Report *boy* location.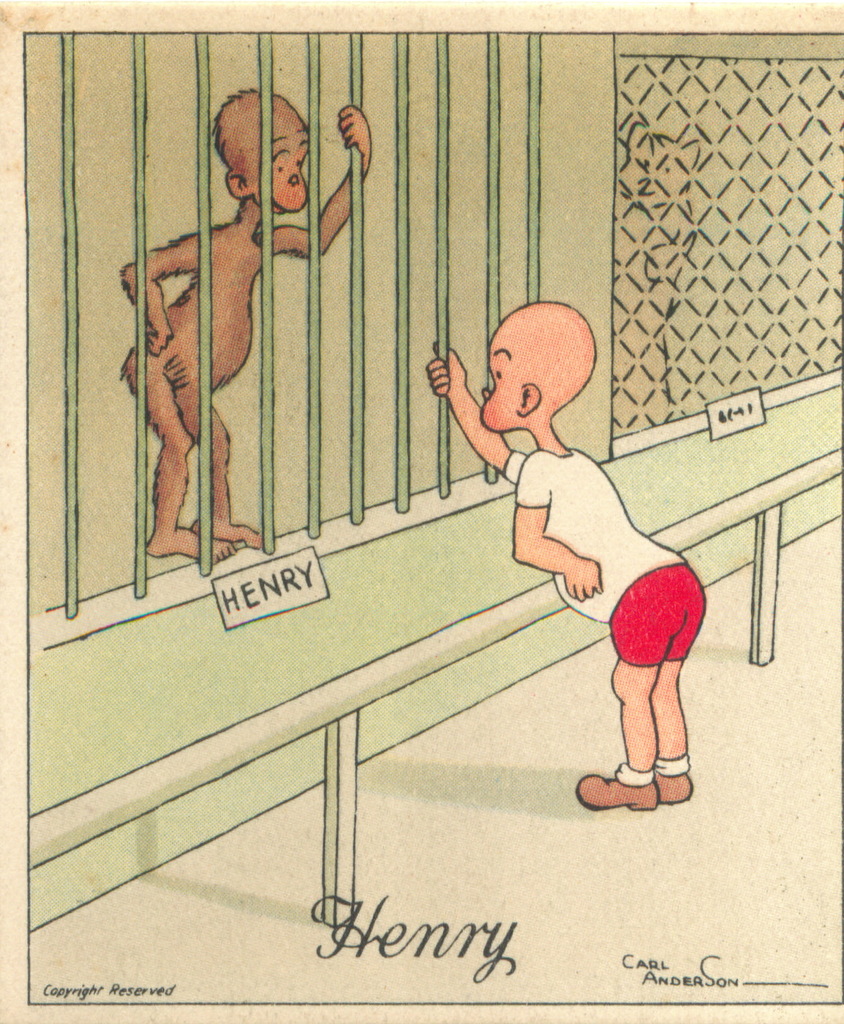
Report: detection(424, 297, 710, 811).
